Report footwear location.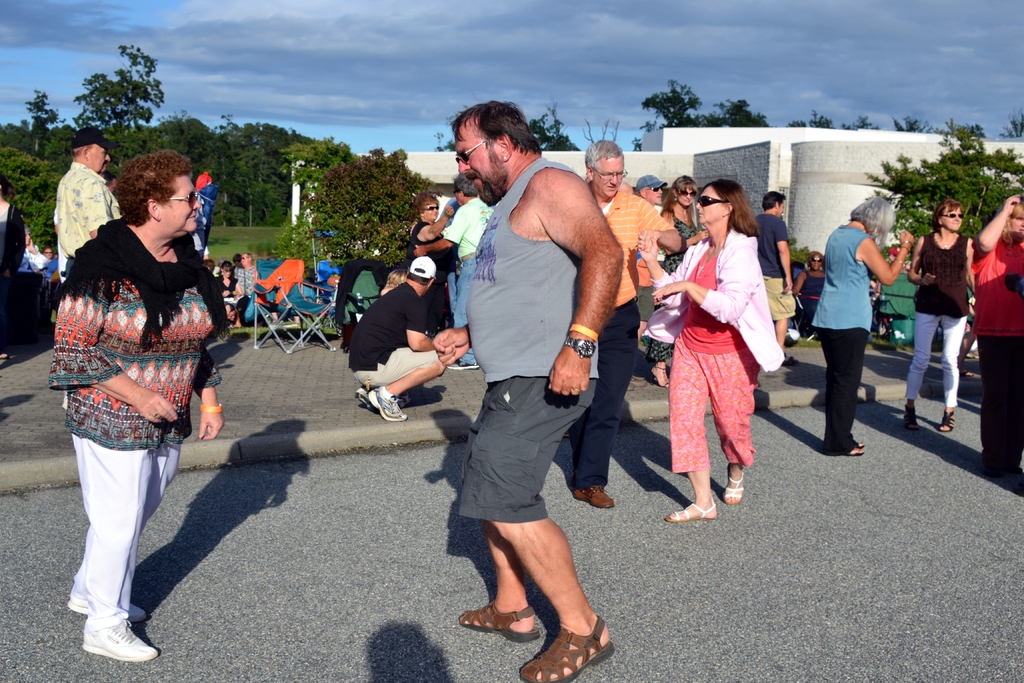
Report: box=[68, 582, 152, 621].
